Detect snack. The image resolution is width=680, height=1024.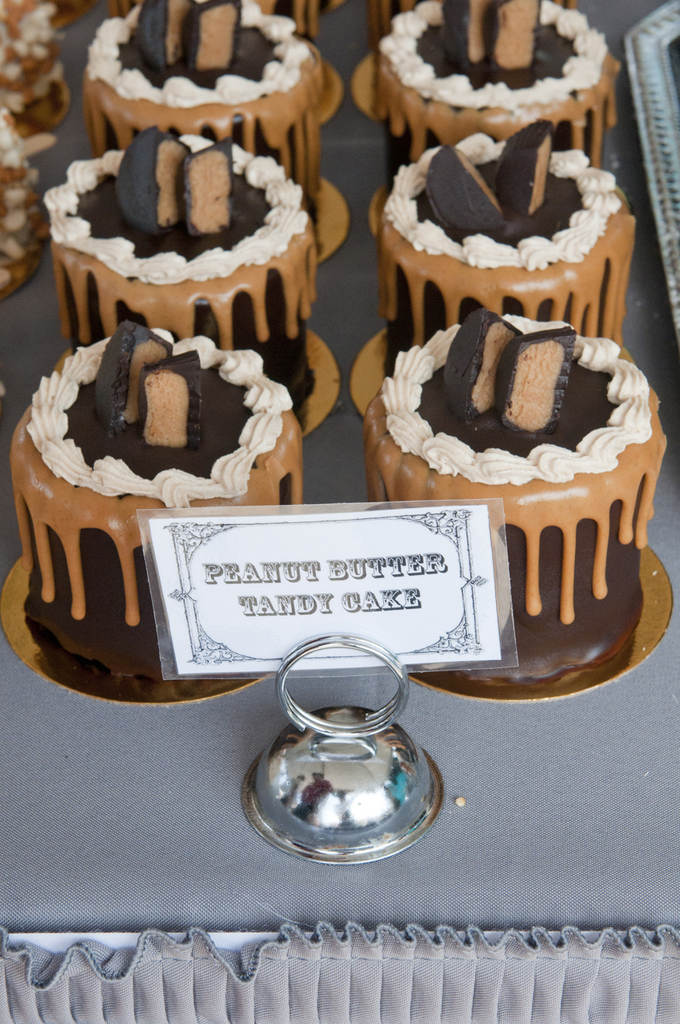
BBox(370, 110, 643, 354).
